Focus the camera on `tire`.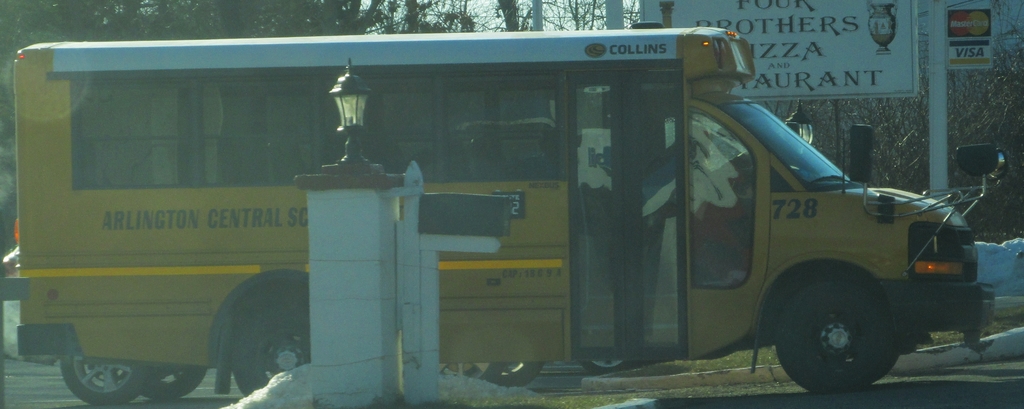
Focus region: BBox(580, 362, 627, 372).
